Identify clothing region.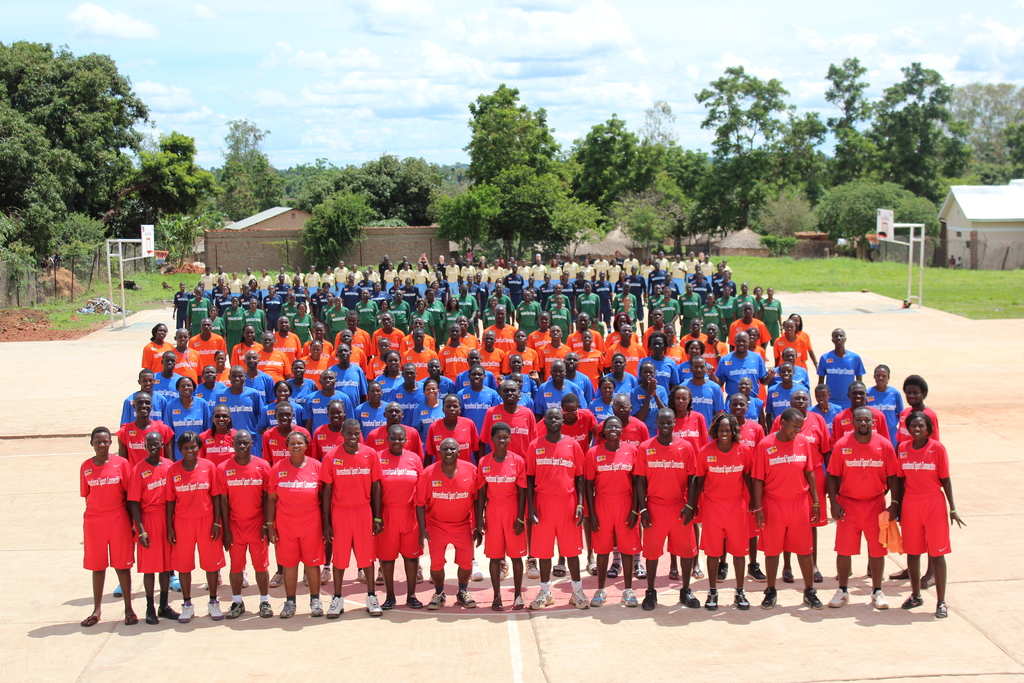
Region: {"x1": 950, "y1": 259, "x2": 958, "y2": 267}.
